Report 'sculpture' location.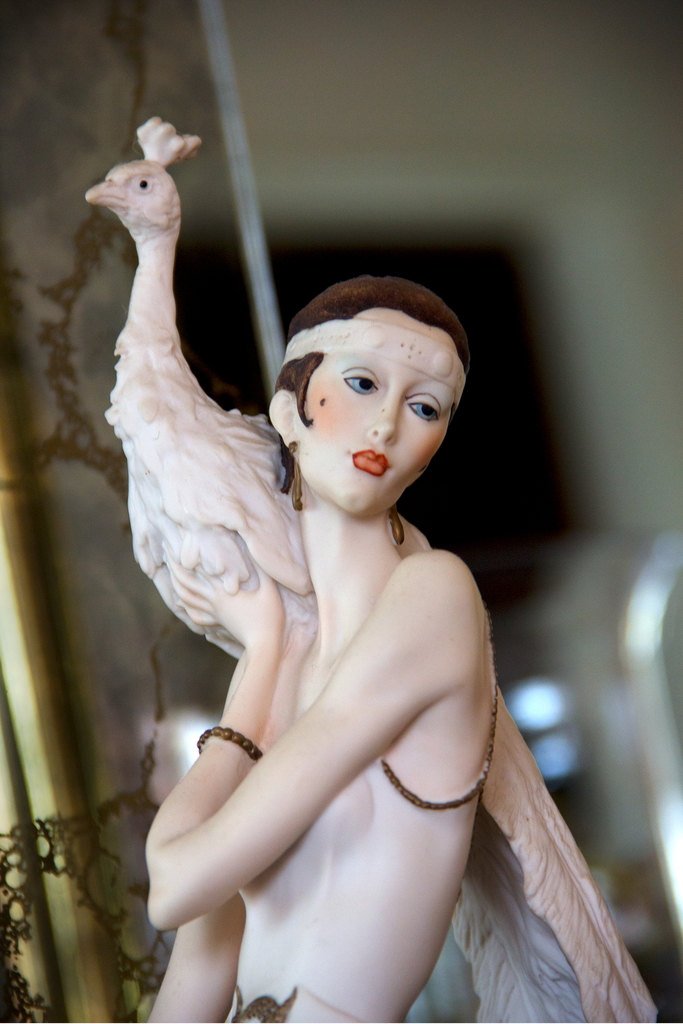
Report: box=[81, 118, 657, 1023].
